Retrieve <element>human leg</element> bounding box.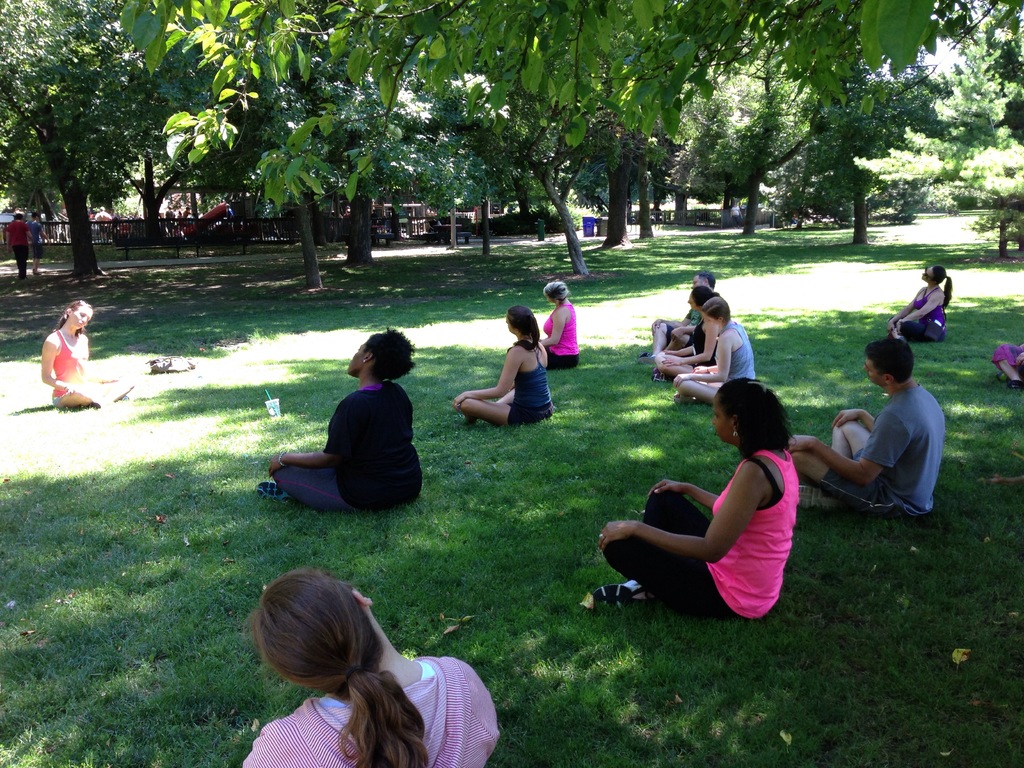
Bounding box: locate(665, 322, 700, 351).
